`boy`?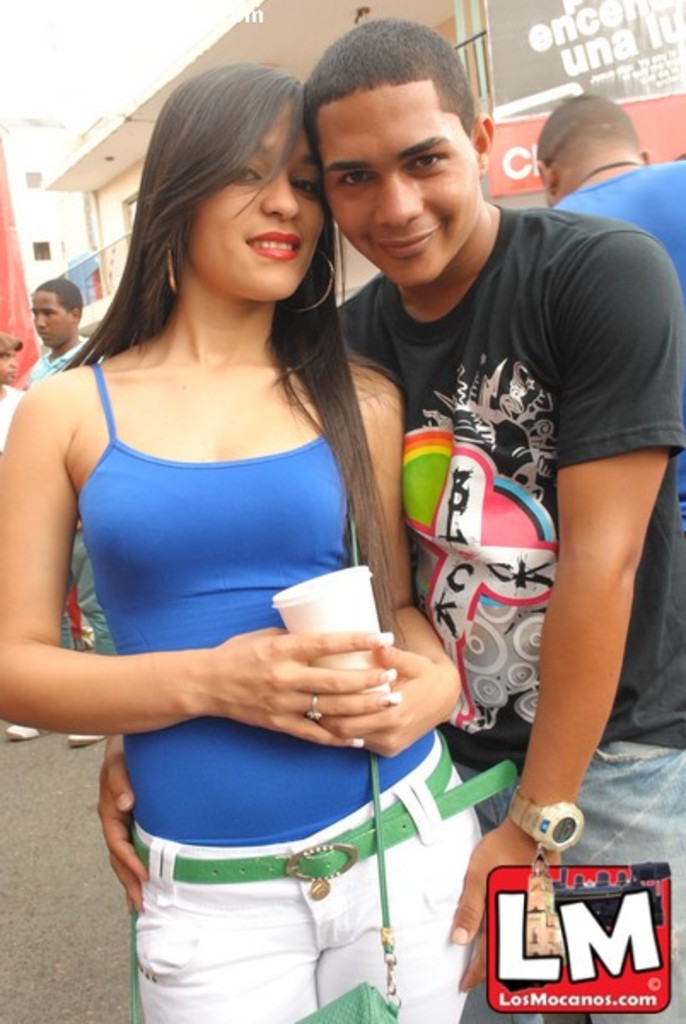
x1=24, y1=282, x2=92, y2=748
